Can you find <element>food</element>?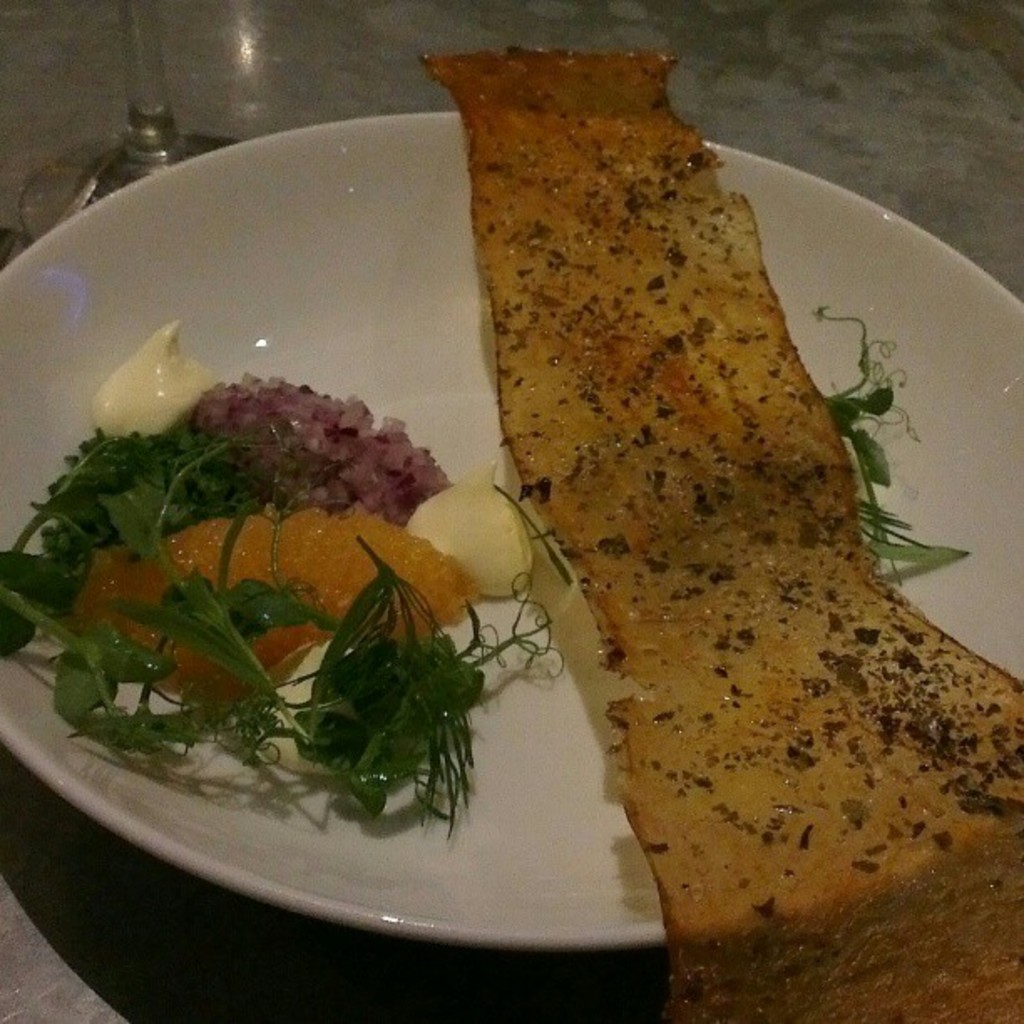
Yes, bounding box: [420, 45, 1022, 1022].
